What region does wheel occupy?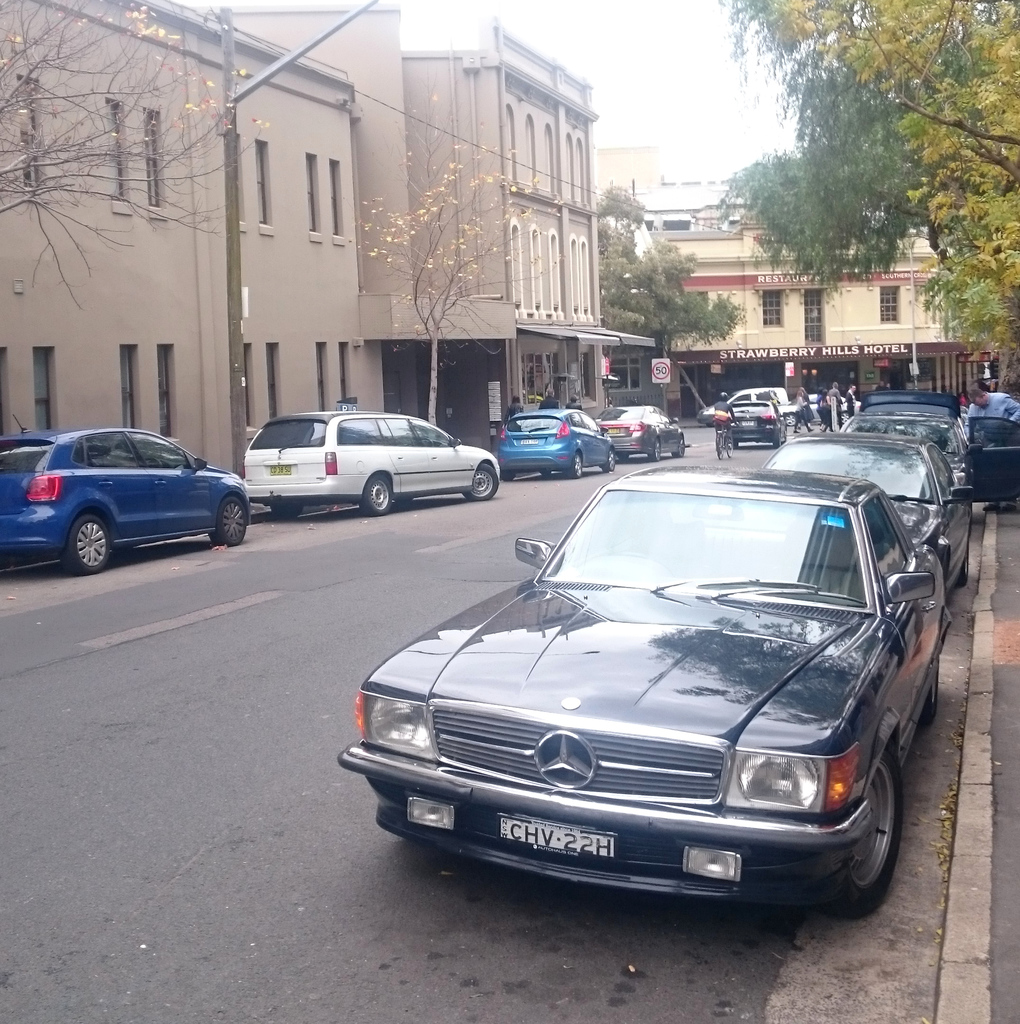
box=[726, 436, 733, 456].
